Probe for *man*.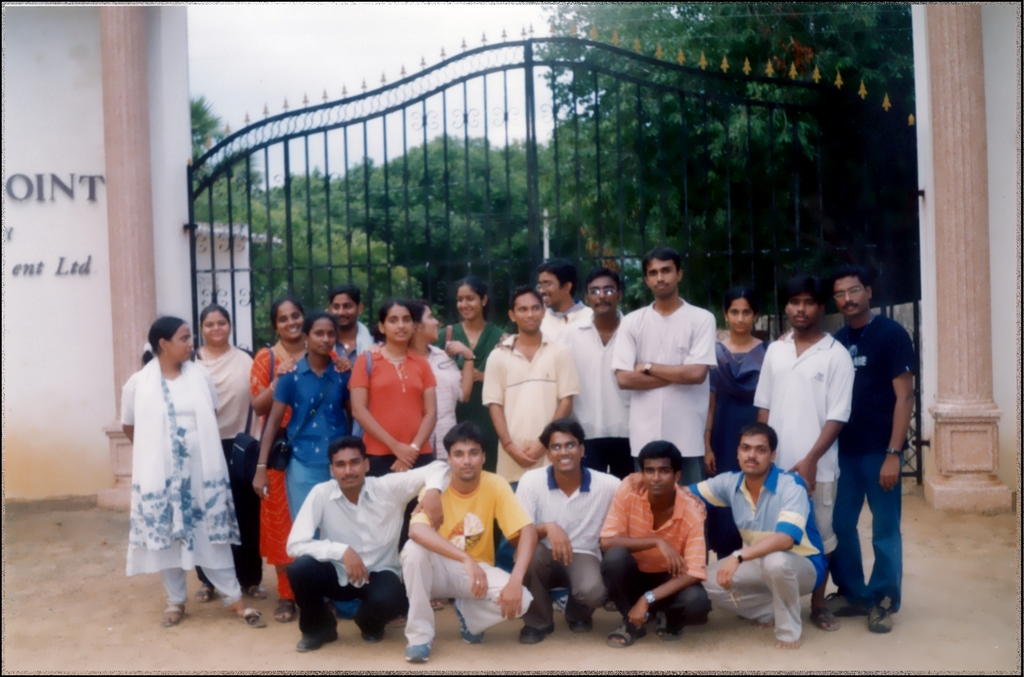
Probe result: Rect(286, 435, 462, 654).
